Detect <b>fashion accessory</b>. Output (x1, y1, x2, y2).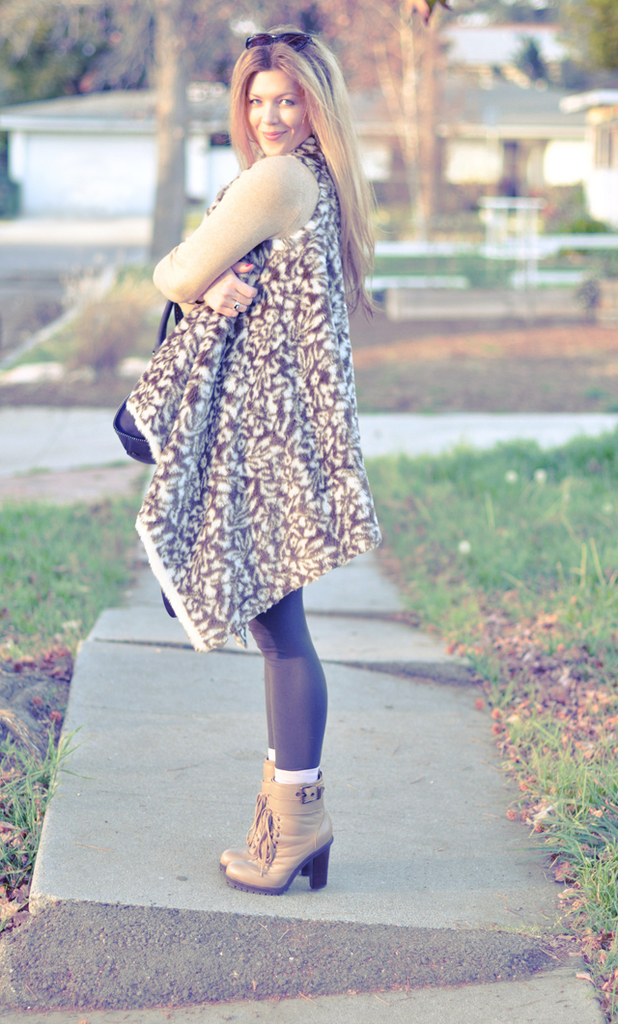
(223, 780, 335, 897).
